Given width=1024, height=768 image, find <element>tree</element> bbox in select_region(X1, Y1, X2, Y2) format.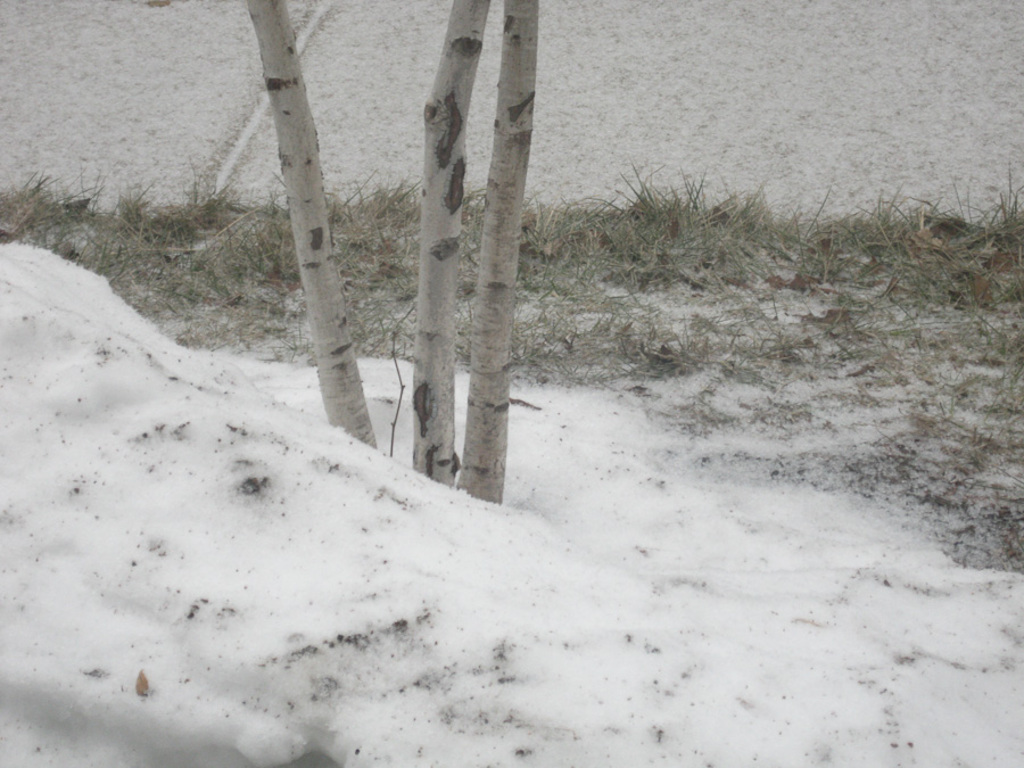
select_region(242, 0, 377, 446).
